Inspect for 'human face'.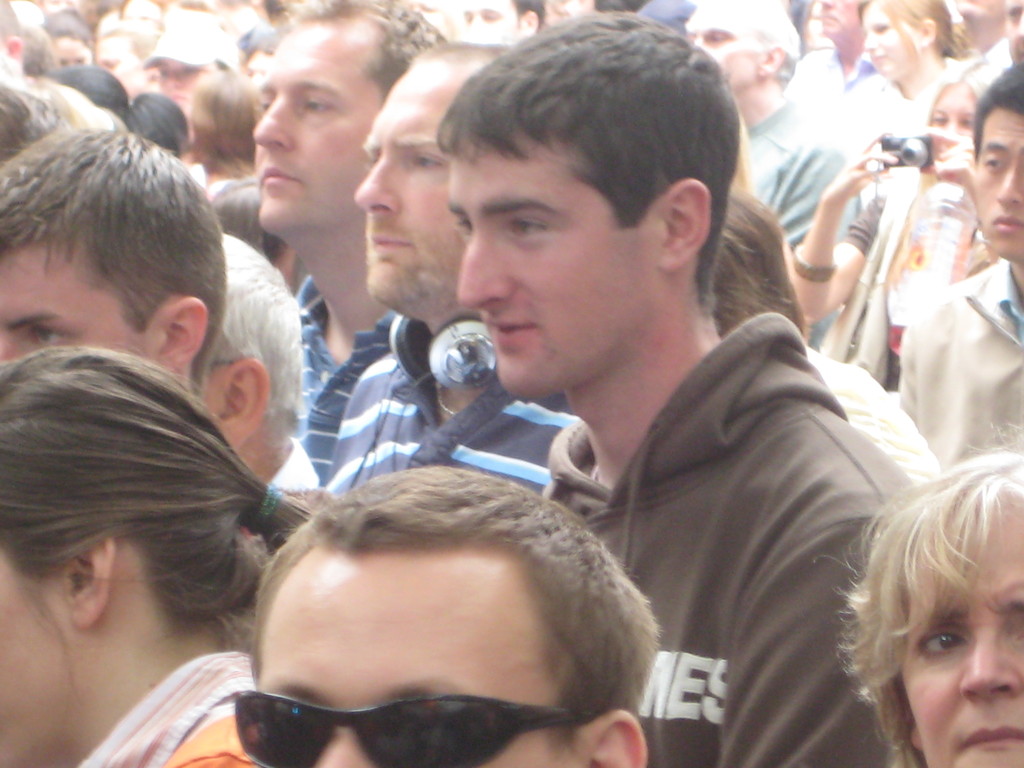
Inspection: bbox=[808, 3, 826, 45].
